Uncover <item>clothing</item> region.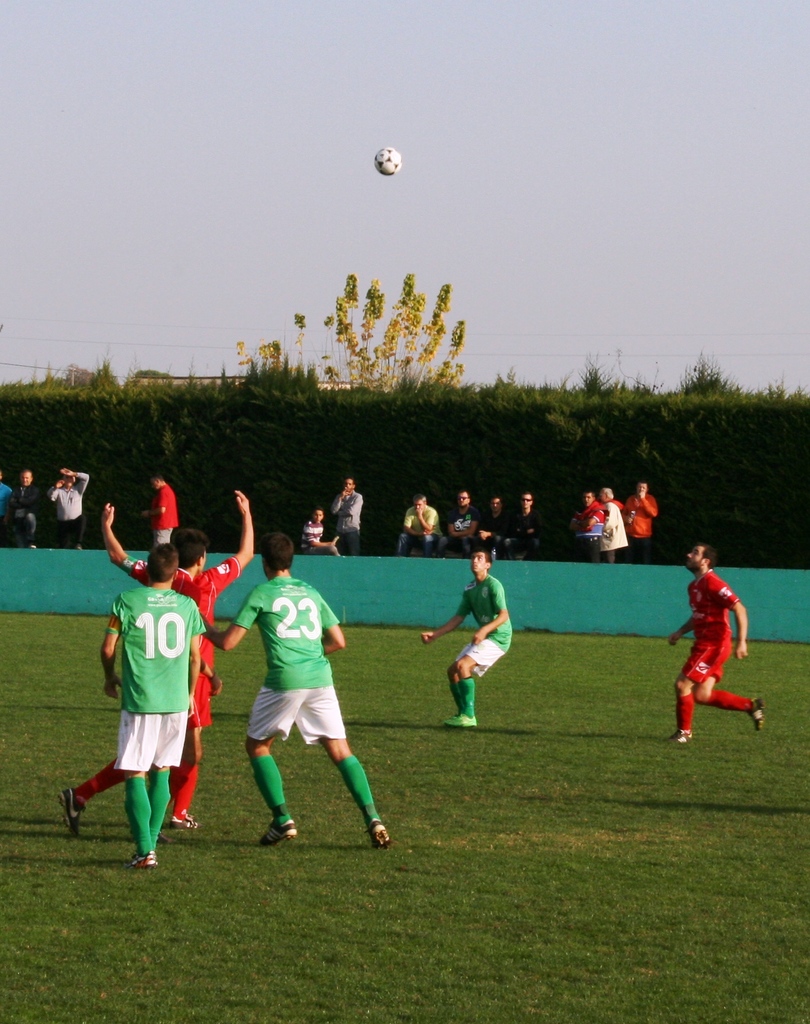
Uncovered: {"x1": 120, "y1": 558, "x2": 244, "y2": 725}.
